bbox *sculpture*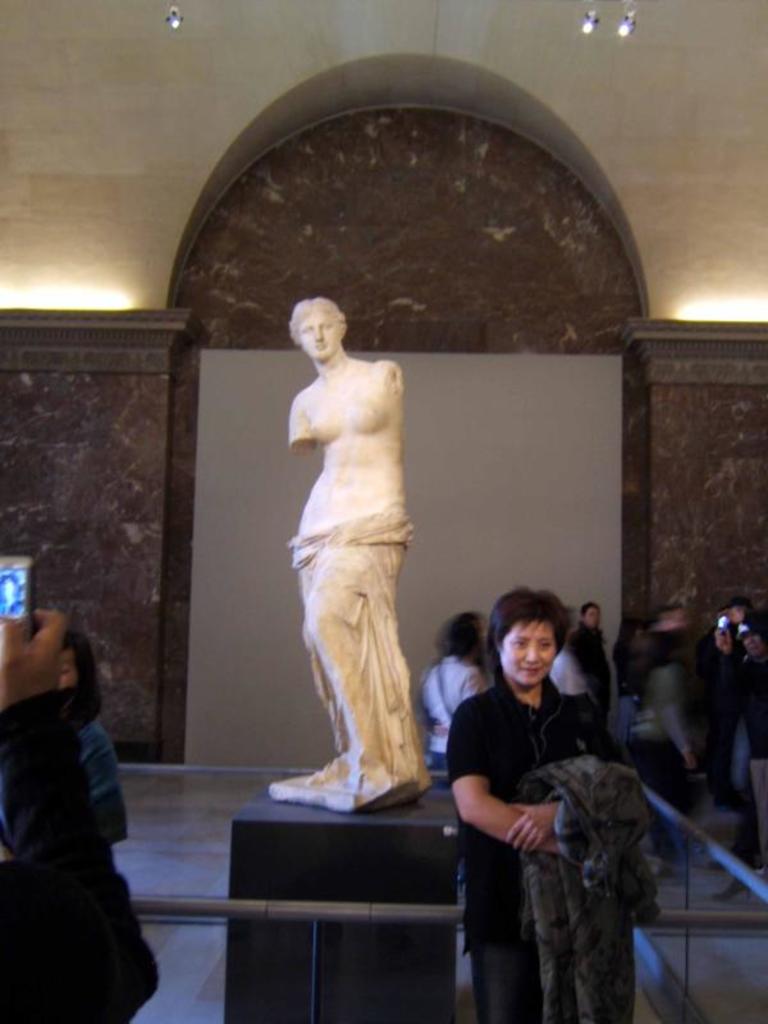
273 289 435 813
